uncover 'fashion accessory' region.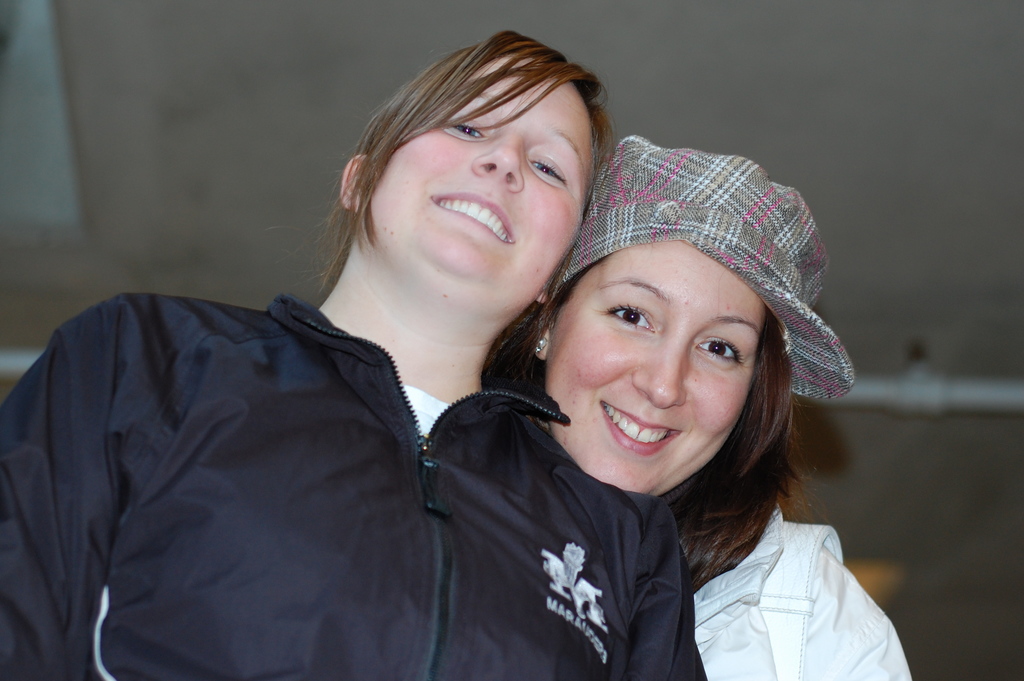
Uncovered: [x1=532, y1=335, x2=547, y2=355].
